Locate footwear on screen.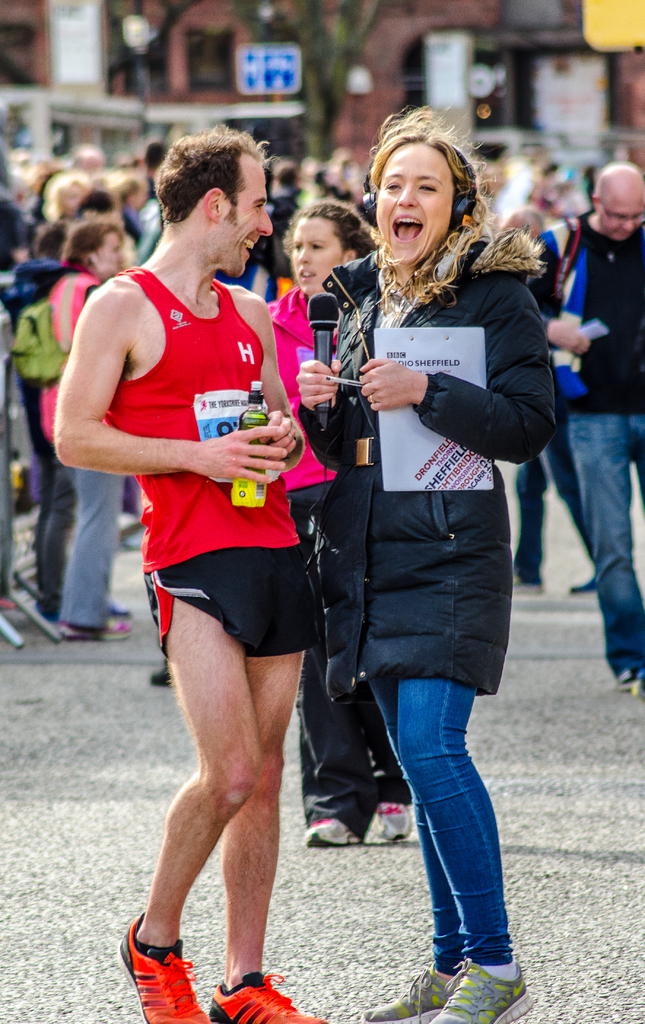
On screen at x1=203 y1=971 x2=333 y2=1023.
